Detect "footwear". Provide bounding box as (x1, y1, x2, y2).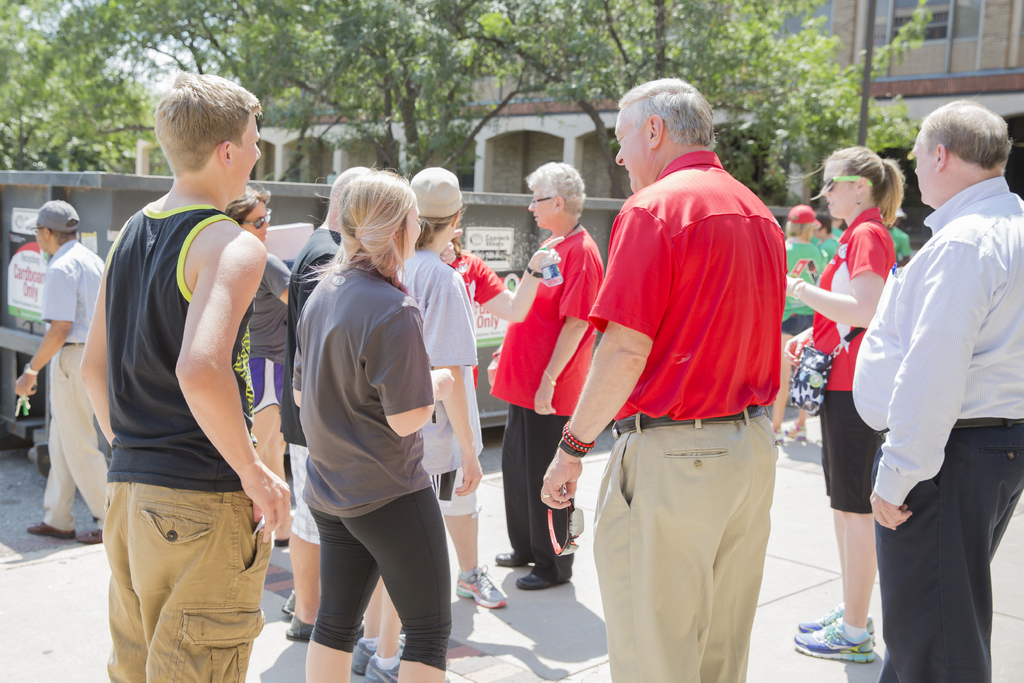
(799, 607, 876, 638).
